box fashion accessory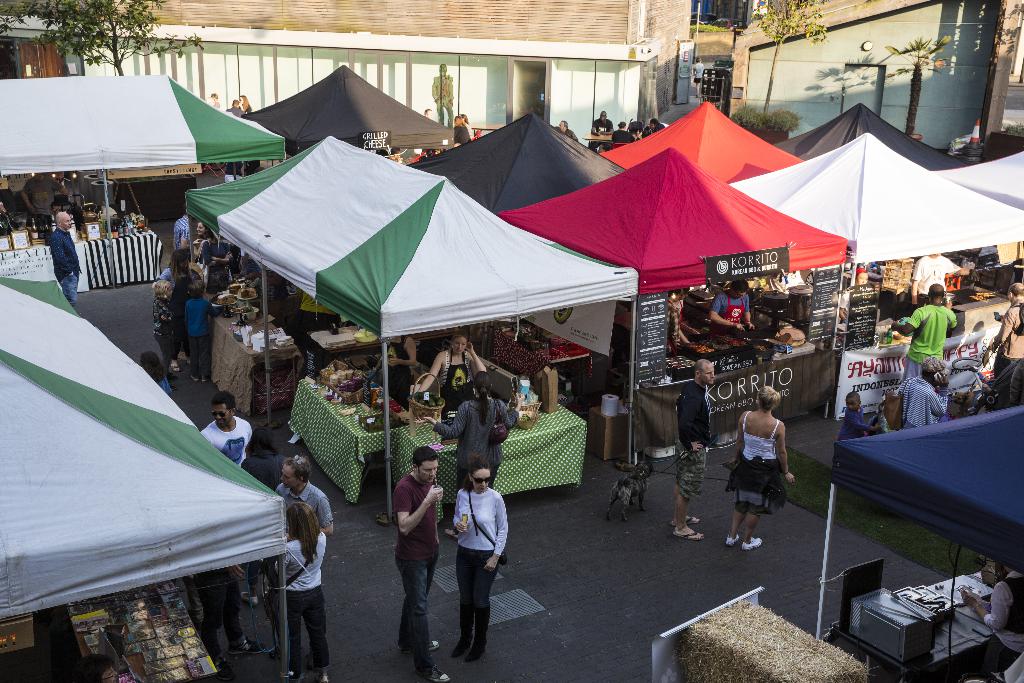
bbox=[470, 492, 509, 564]
